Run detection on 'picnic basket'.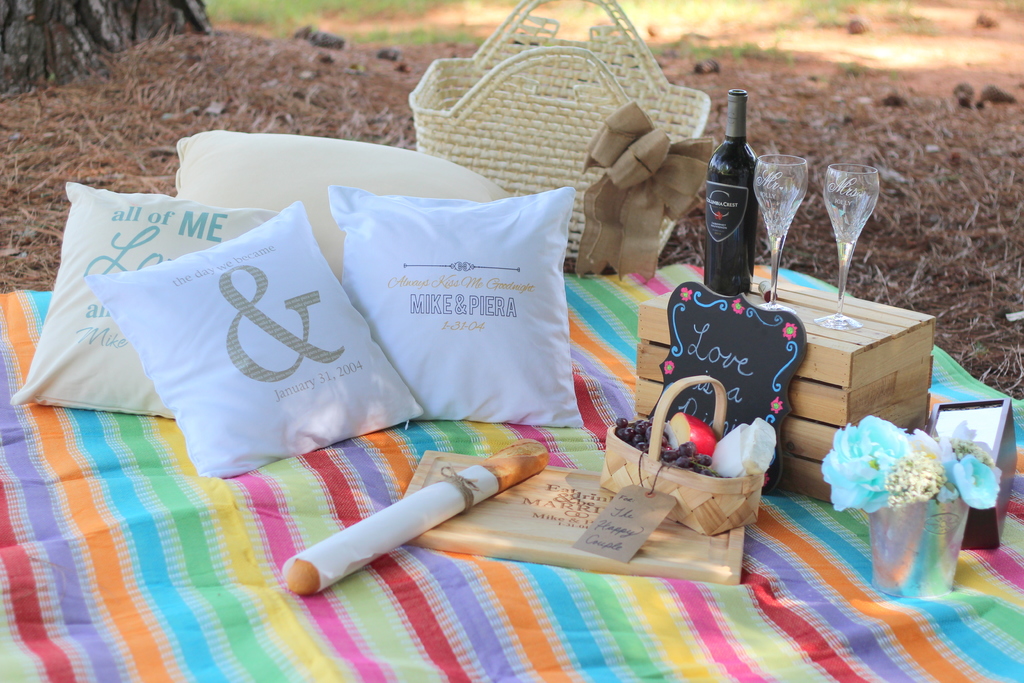
Result: left=408, top=0, right=709, bottom=261.
